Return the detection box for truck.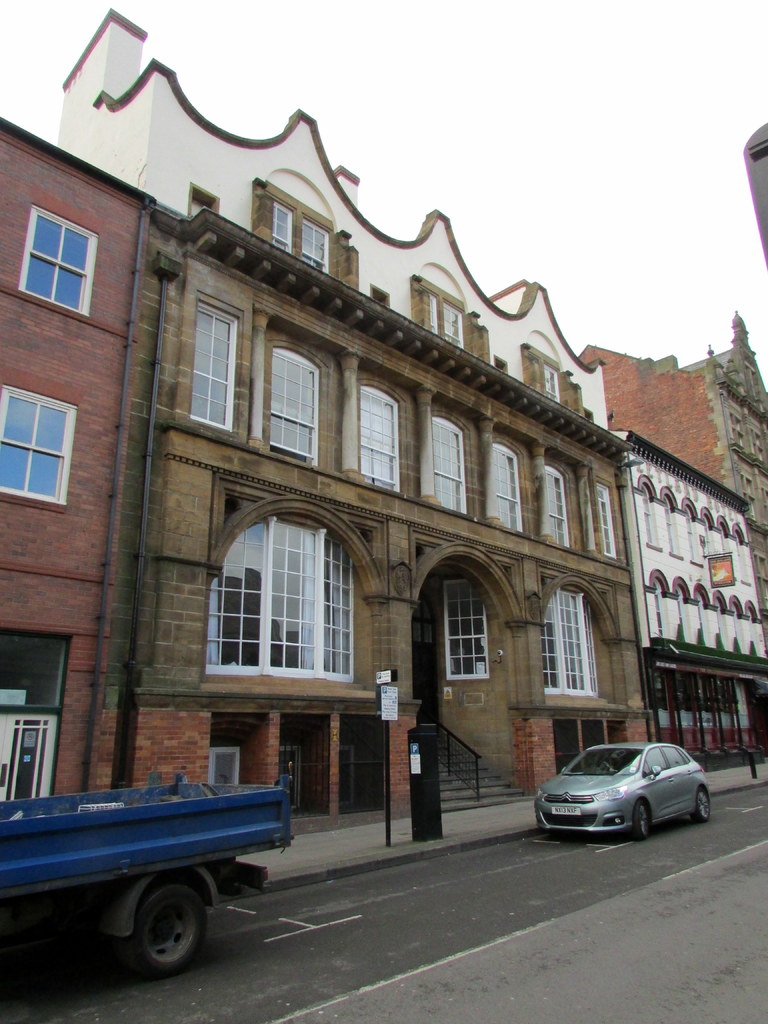
box=[6, 755, 298, 977].
